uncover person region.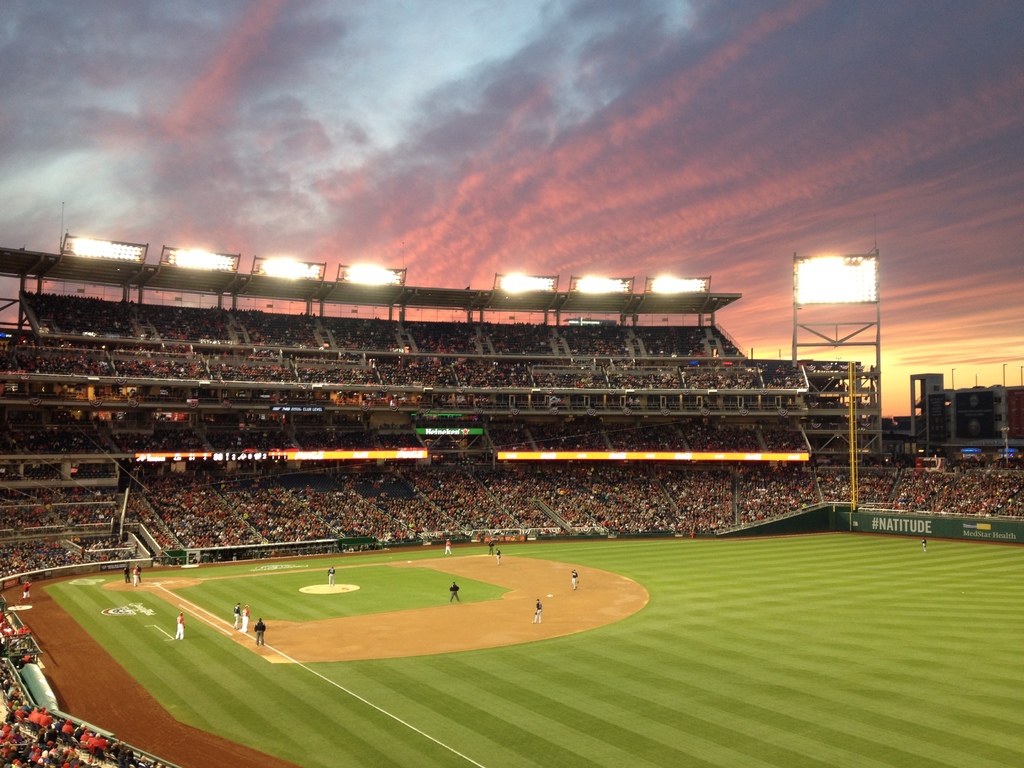
Uncovered: BBox(252, 619, 266, 646).
